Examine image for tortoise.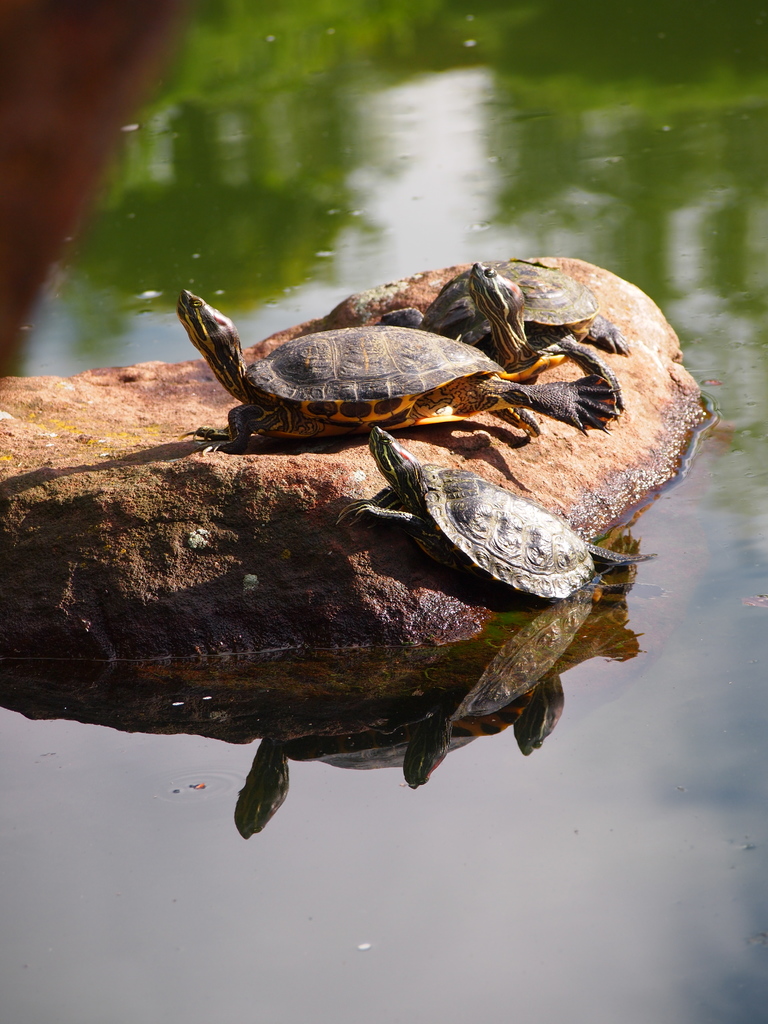
Examination result: locate(176, 283, 625, 445).
